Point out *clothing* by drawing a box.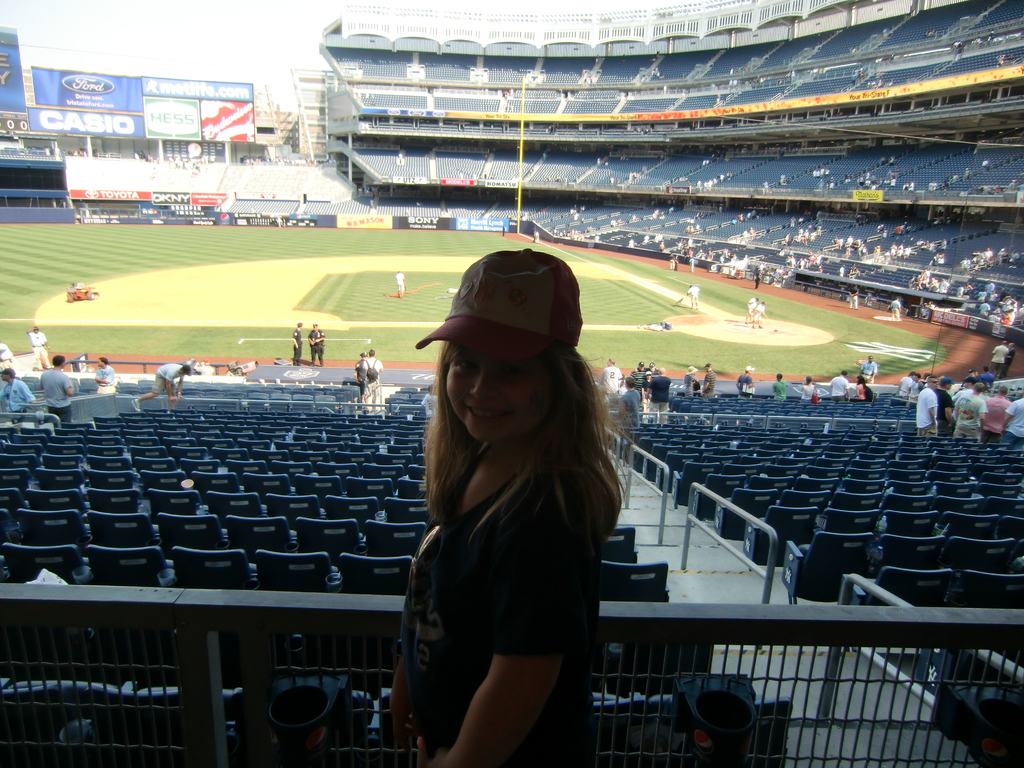
bbox=[1004, 396, 1021, 437].
